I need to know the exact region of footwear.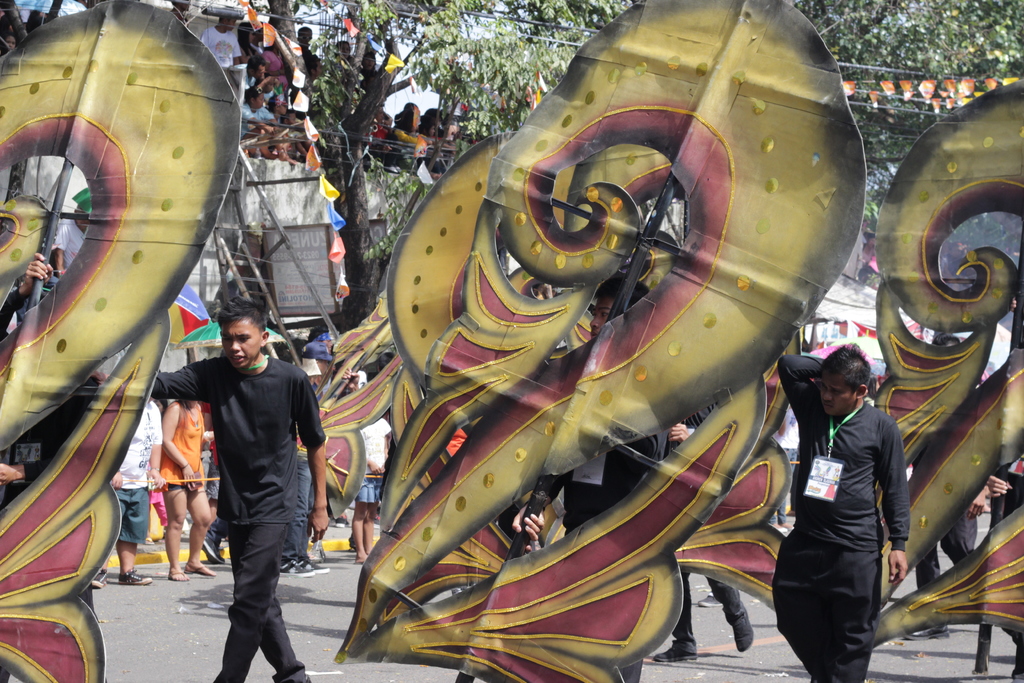
Region: [x1=907, y1=623, x2=950, y2=641].
